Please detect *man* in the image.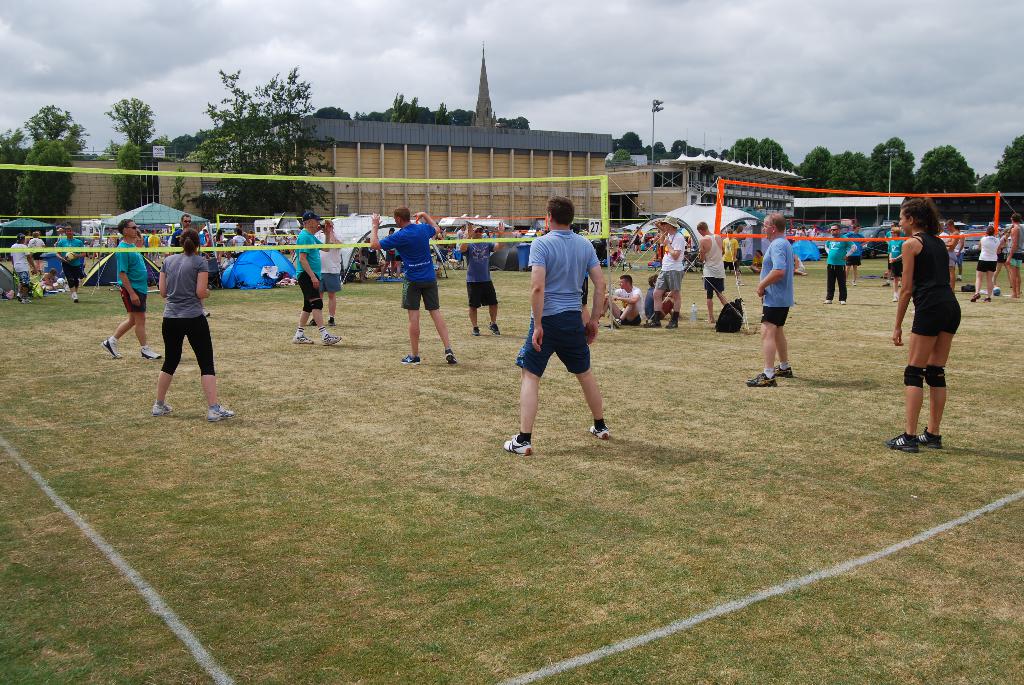
detection(455, 220, 504, 335).
